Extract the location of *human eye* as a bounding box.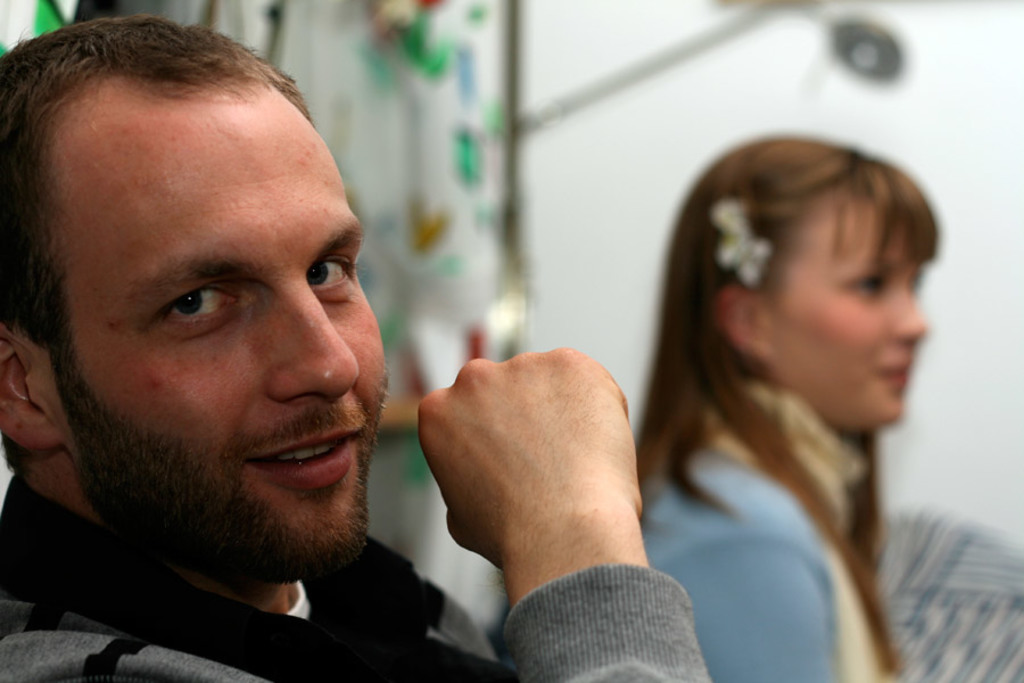
<box>851,269,891,308</box>.
